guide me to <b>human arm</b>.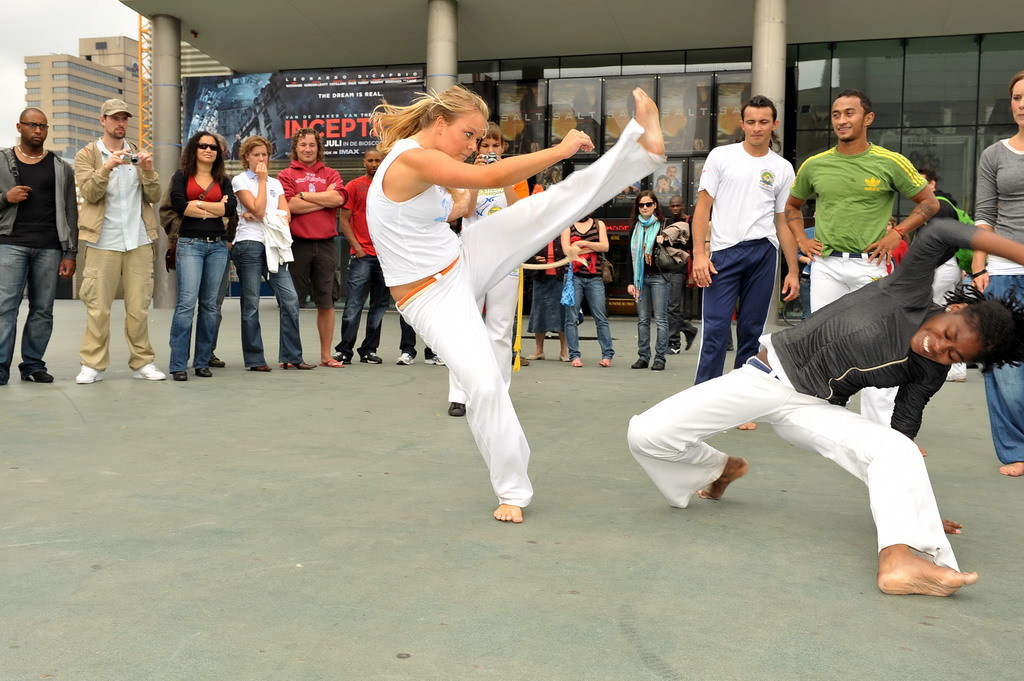
Guidance: left=77, top=142, right=114, bottom=199.
